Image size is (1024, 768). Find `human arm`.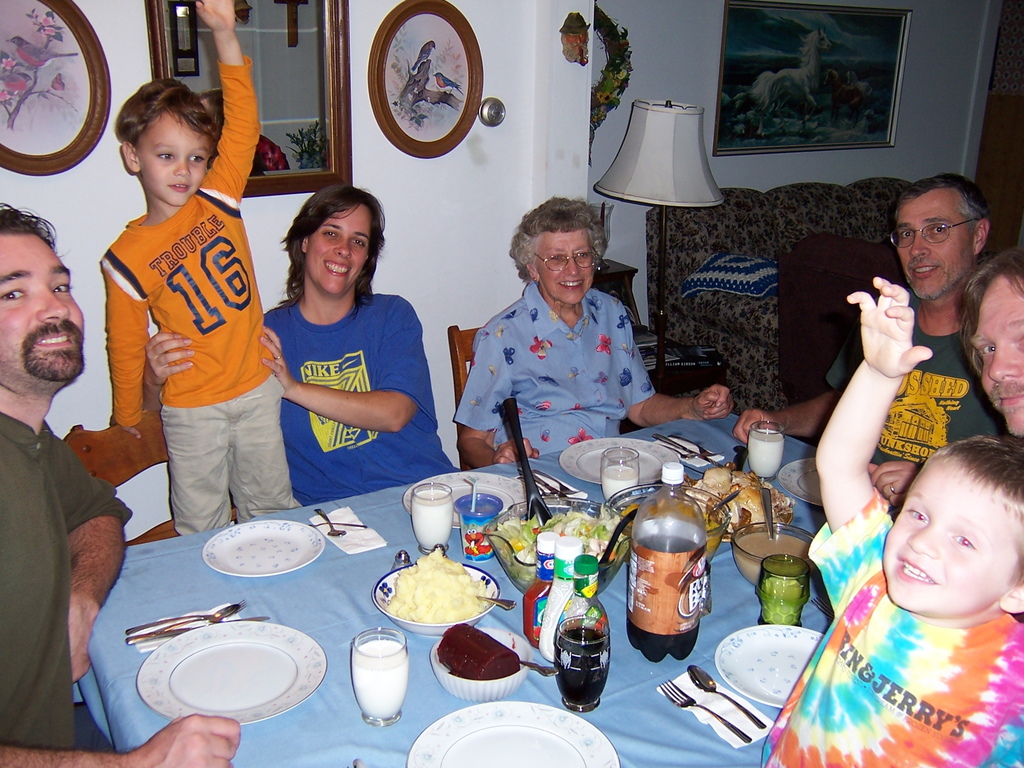
crop(112, 242, 137, 430).
